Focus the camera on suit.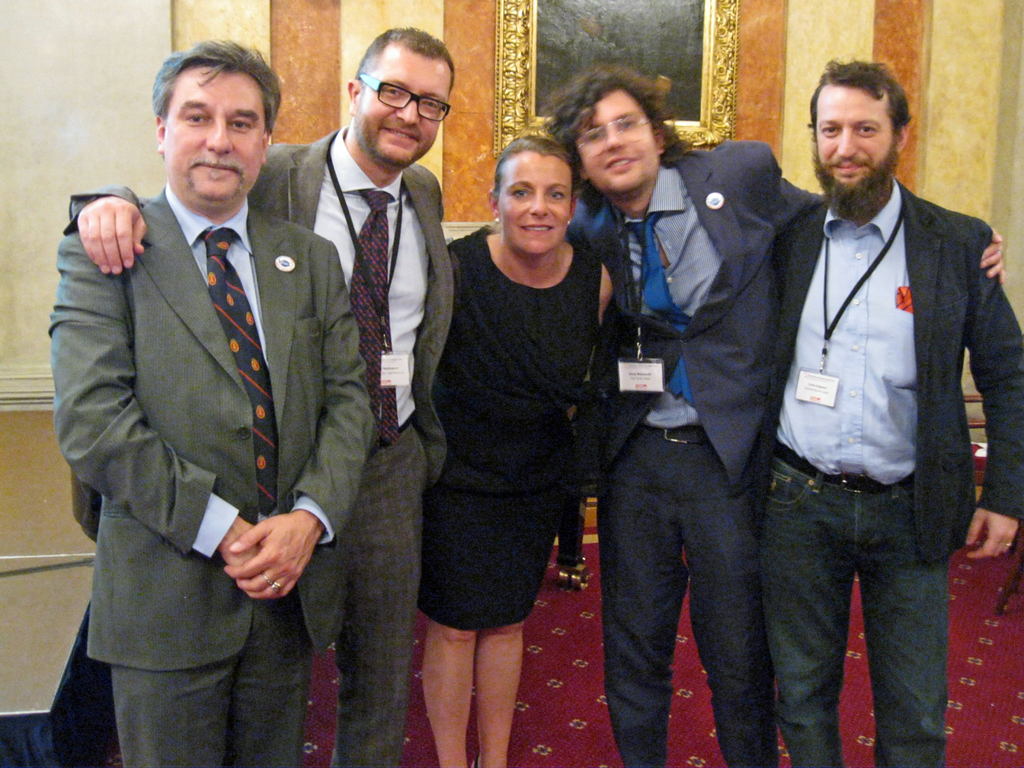
Focus region: Rect(746, 179, 1023, 559).
